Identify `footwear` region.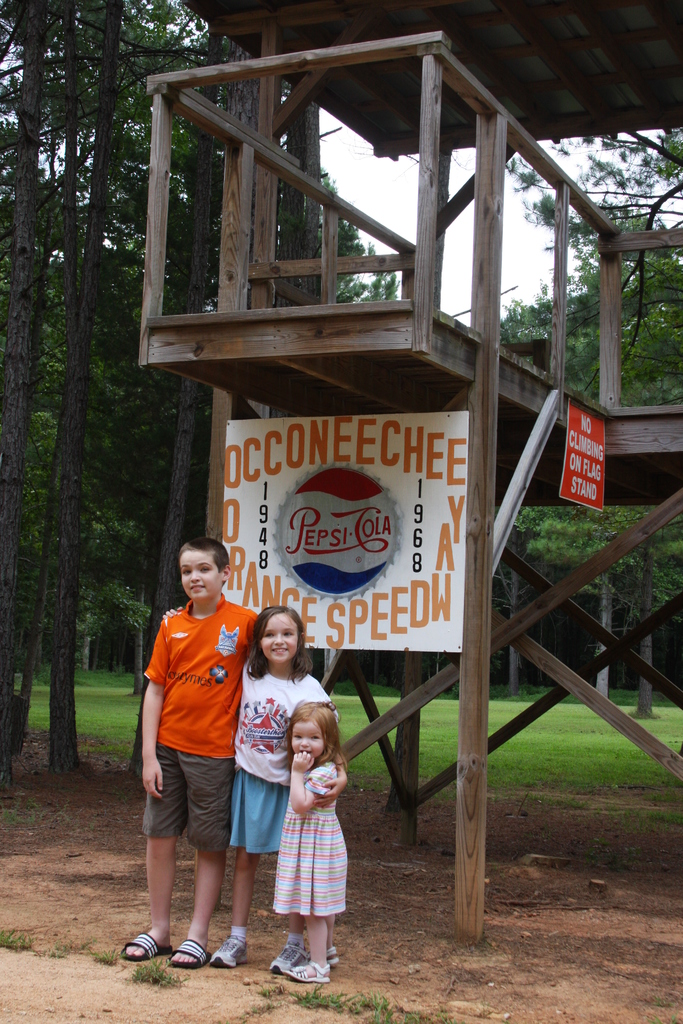
Region: [269, 937, 308, 975].
